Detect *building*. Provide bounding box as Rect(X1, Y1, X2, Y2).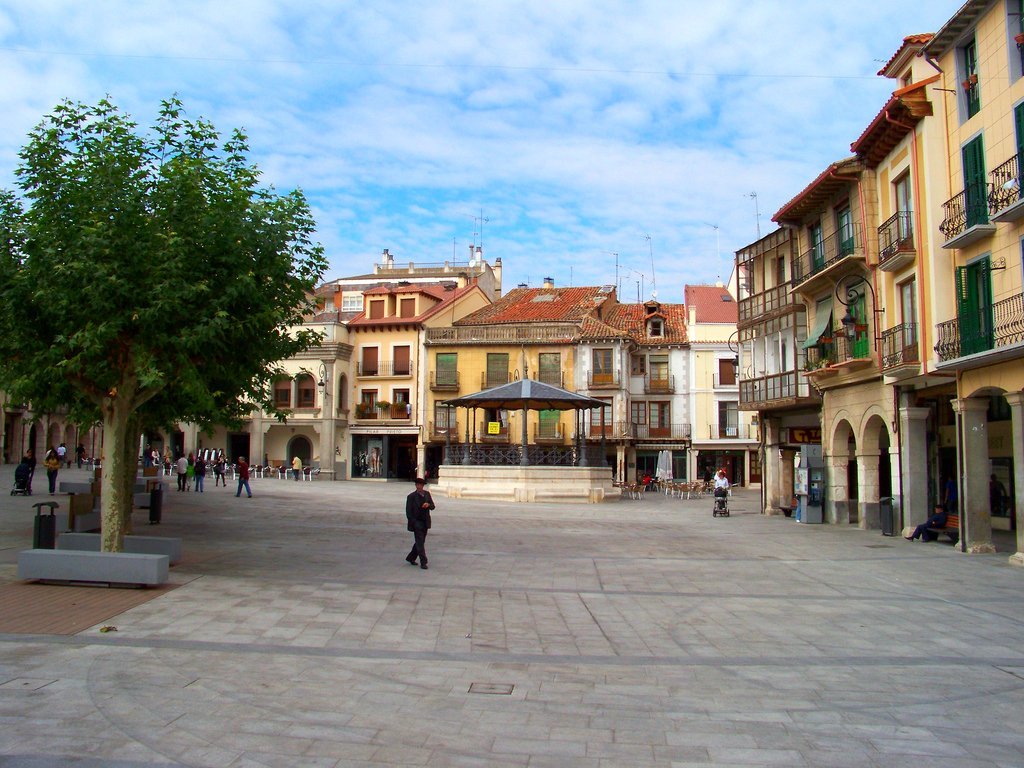
Rect(851, 35, 945, 537).
